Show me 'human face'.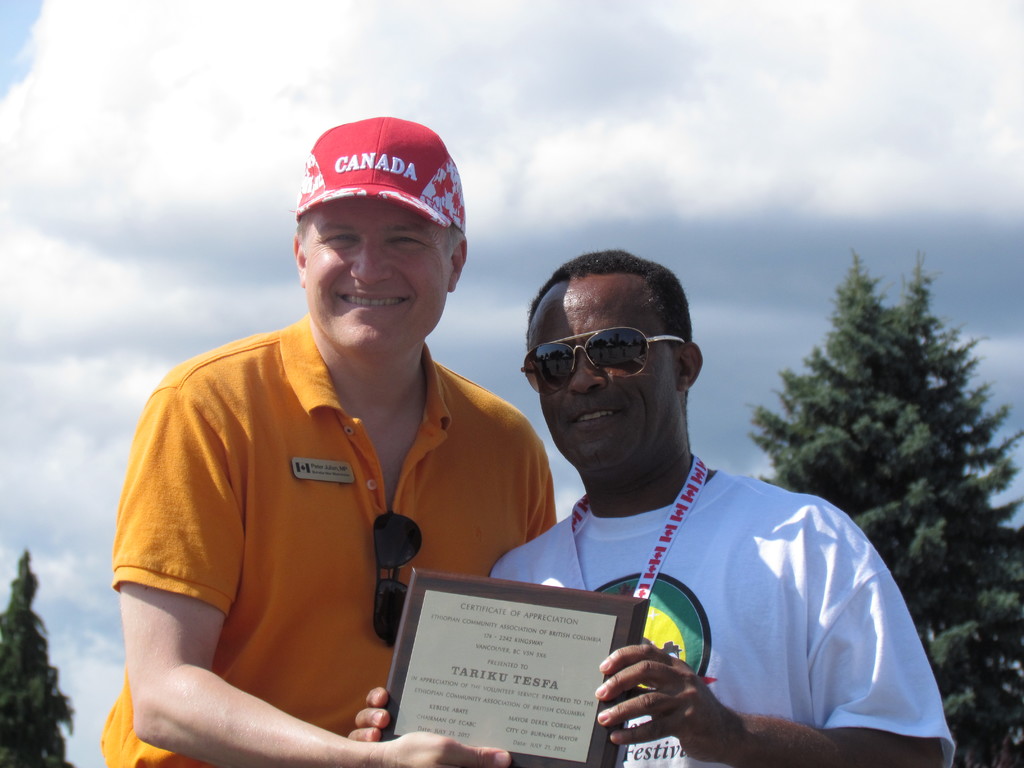
'human face' is here: Rect(306, 196, 451, 359).
